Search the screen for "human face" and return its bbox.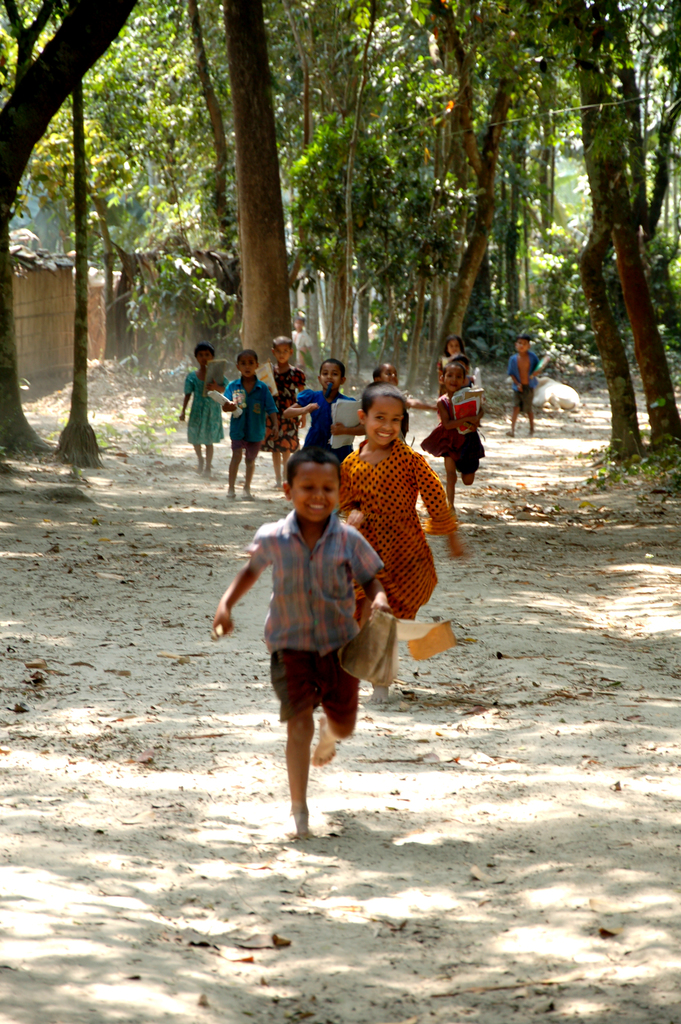
Found: <region>445, 368, 466, 394</region>.
